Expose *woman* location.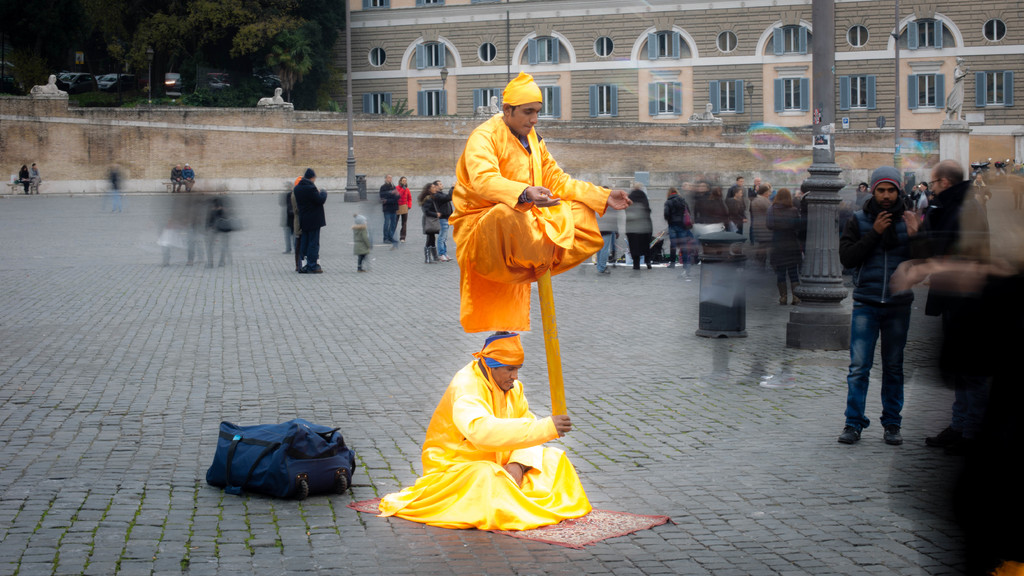
Exposed at (left=419, top=182, right=440, bottom=264).
